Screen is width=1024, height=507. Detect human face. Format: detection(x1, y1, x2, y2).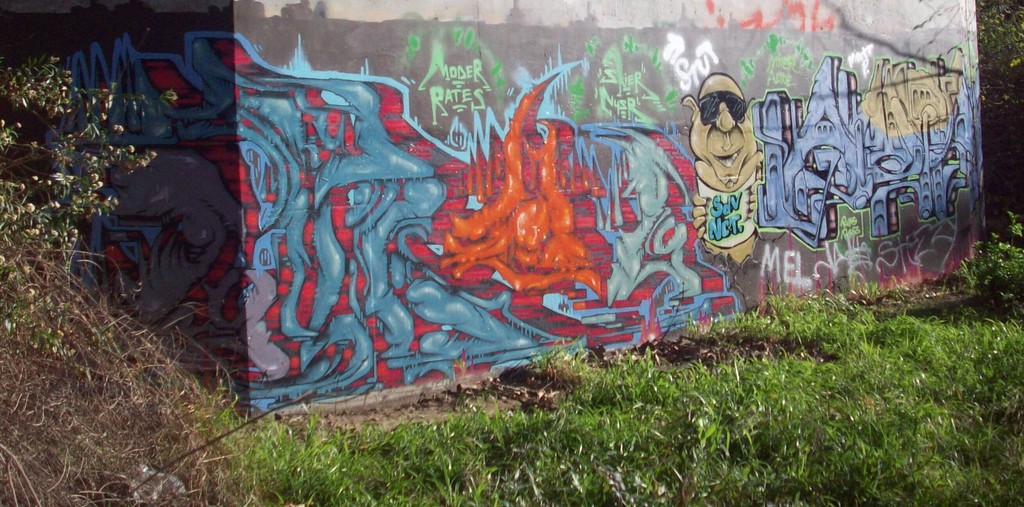
detection(689, 76, 755, 189).
